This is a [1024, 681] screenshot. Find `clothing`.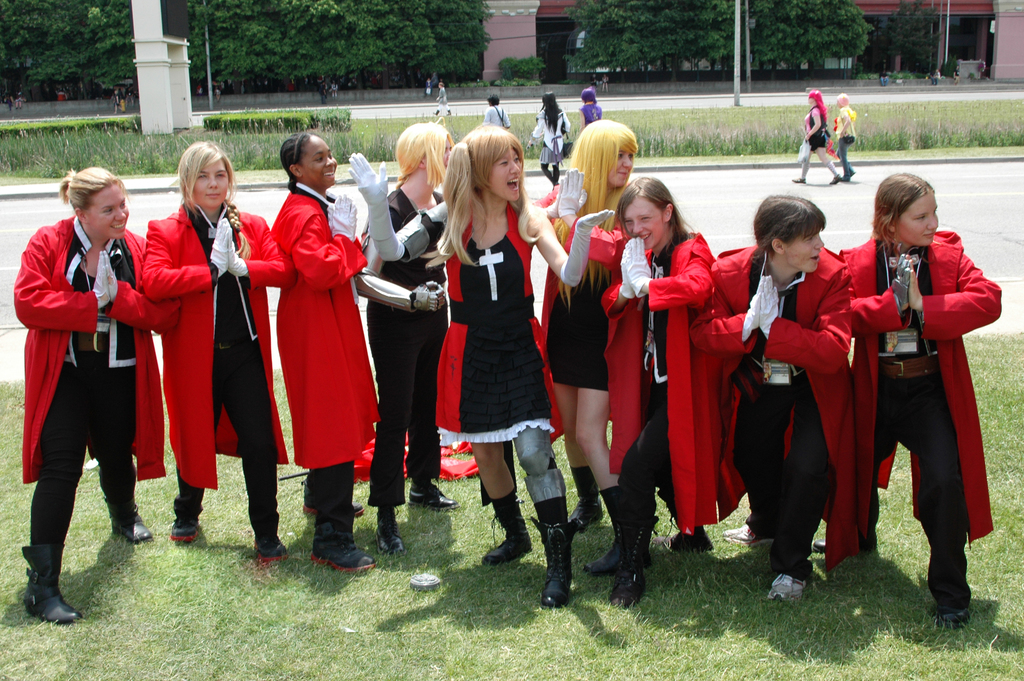
Bounding box: [x1=483, y1=106, x2=511, y2=130].
